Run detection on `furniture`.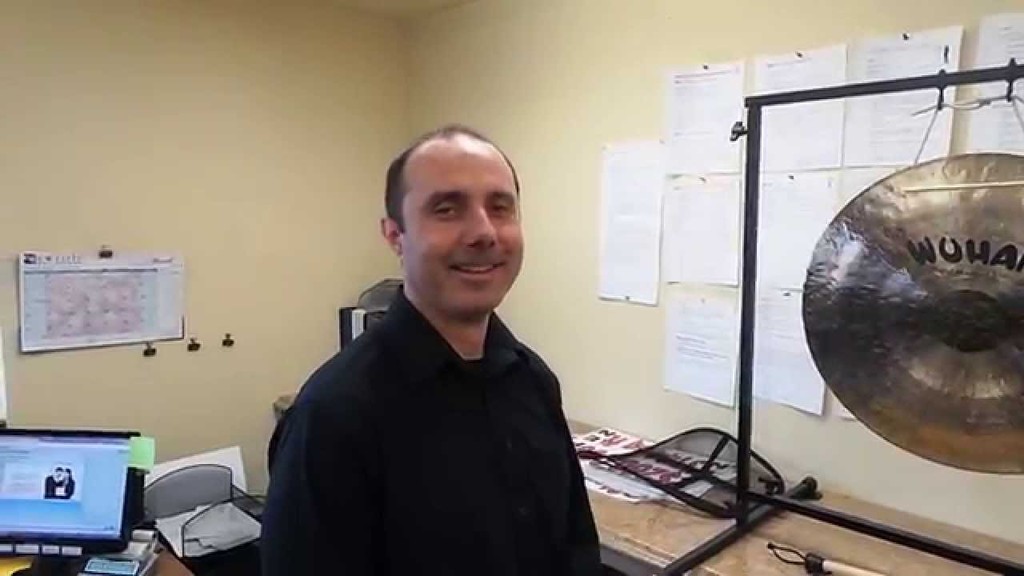
Result: (567,414,1020,575).
